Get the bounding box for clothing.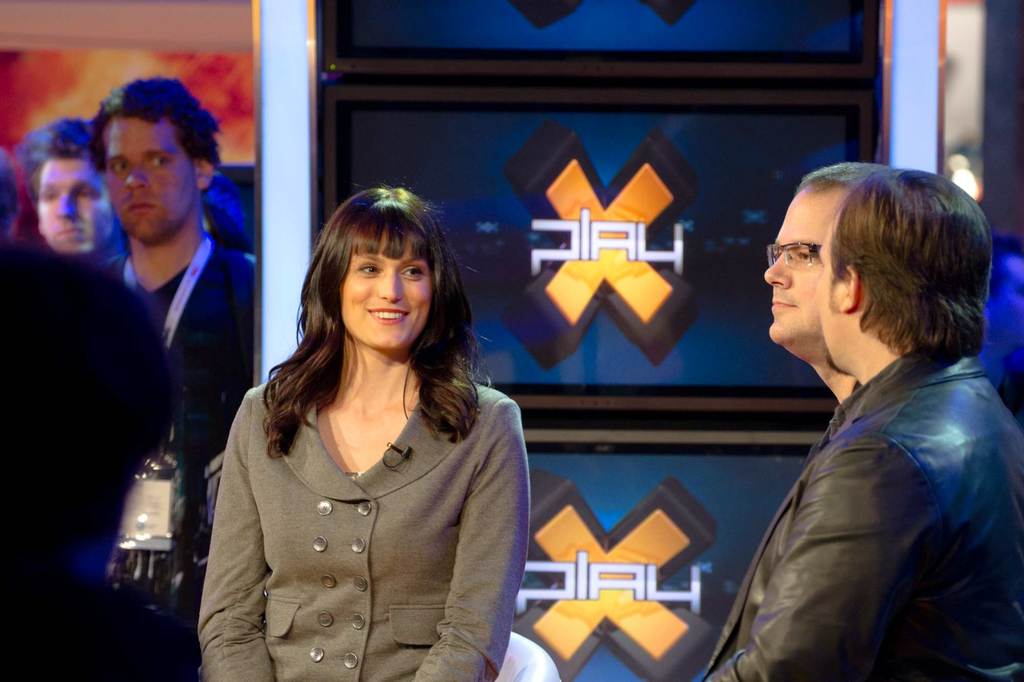
box(51, 239, 257, 542).
